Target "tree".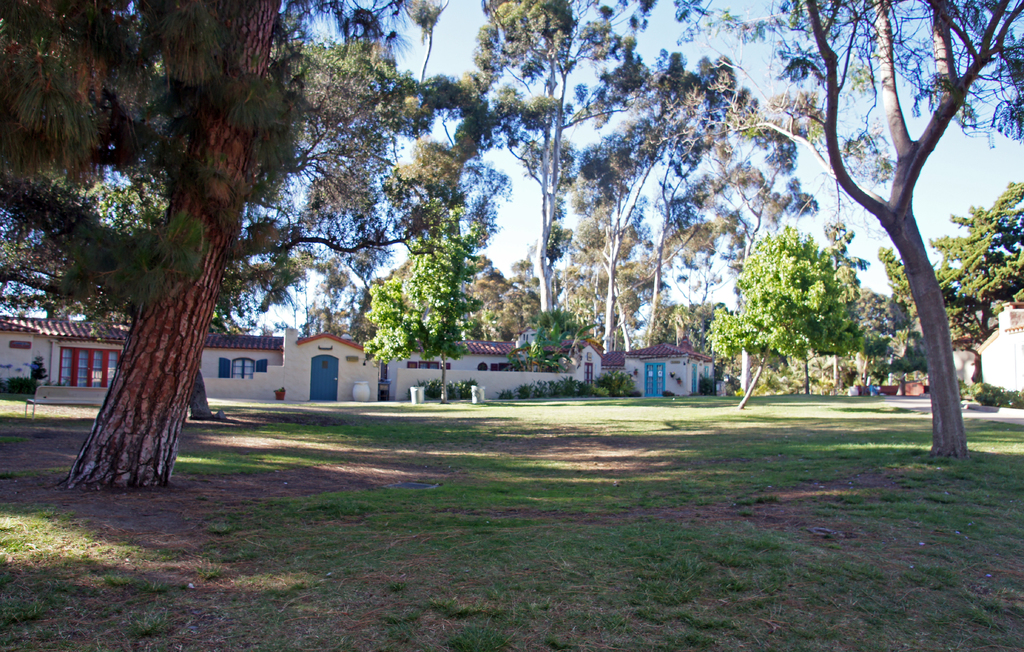
Target region: locate(463, 258, 511, 352).
